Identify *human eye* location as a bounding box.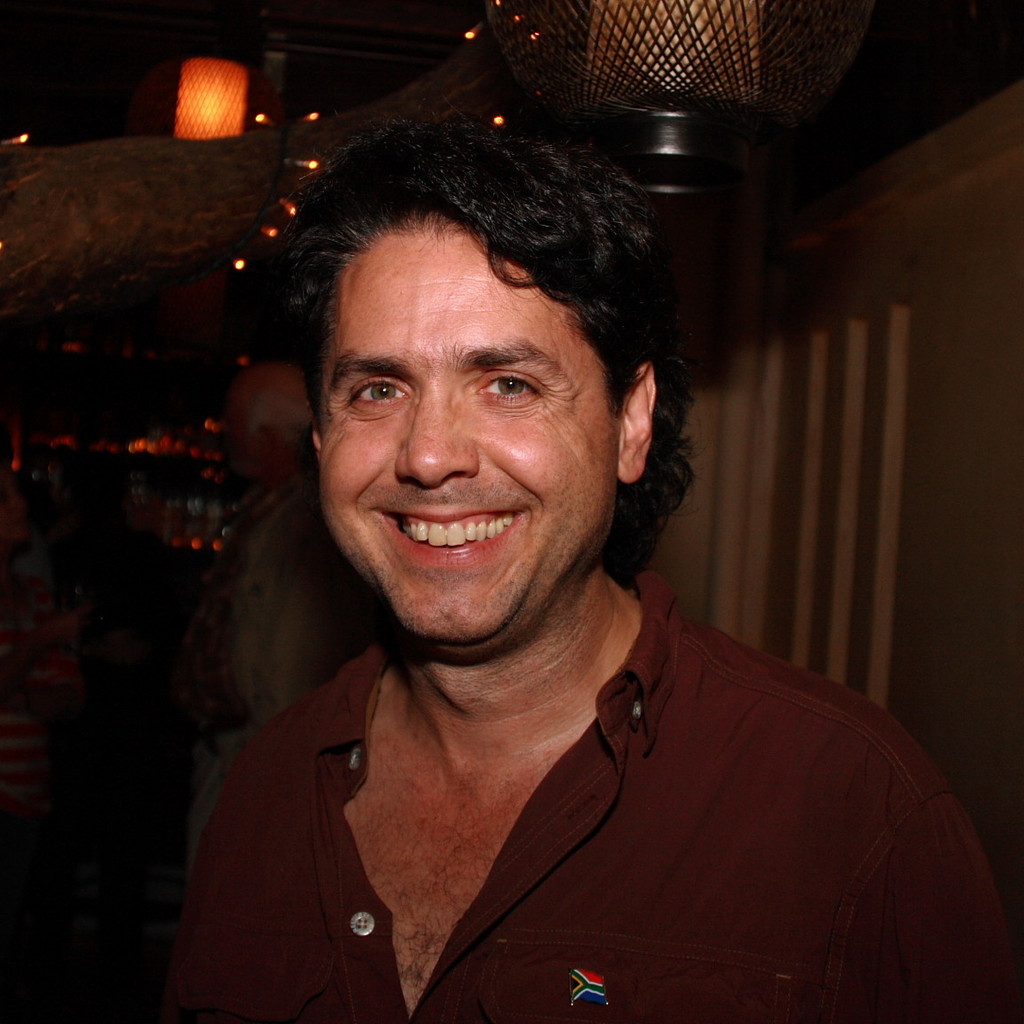
(339,370,416,418).
